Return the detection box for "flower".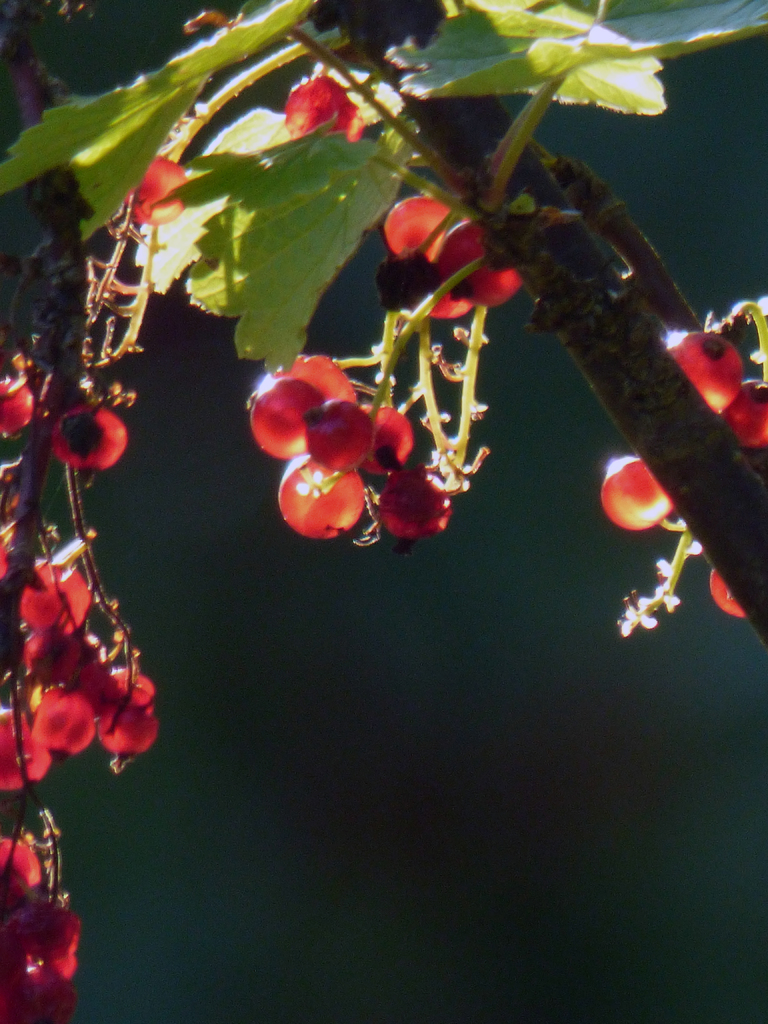
[363,189,577,323].
